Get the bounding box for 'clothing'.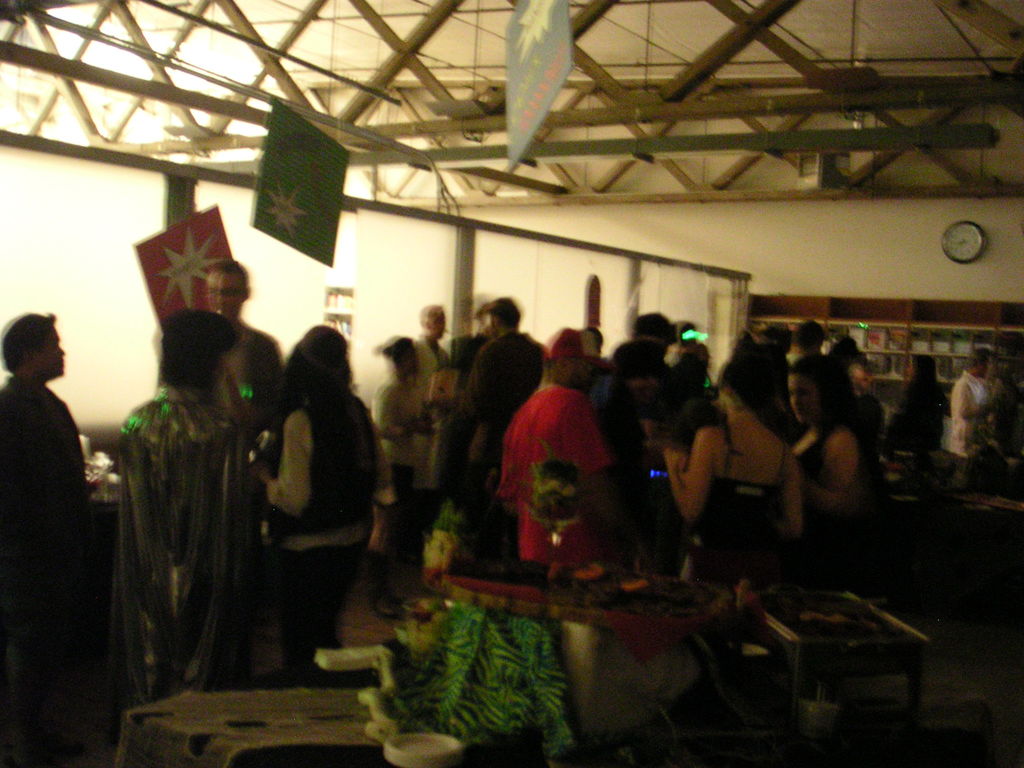
pyautogui.locateOnScreen(0, 376, 107, 580).
